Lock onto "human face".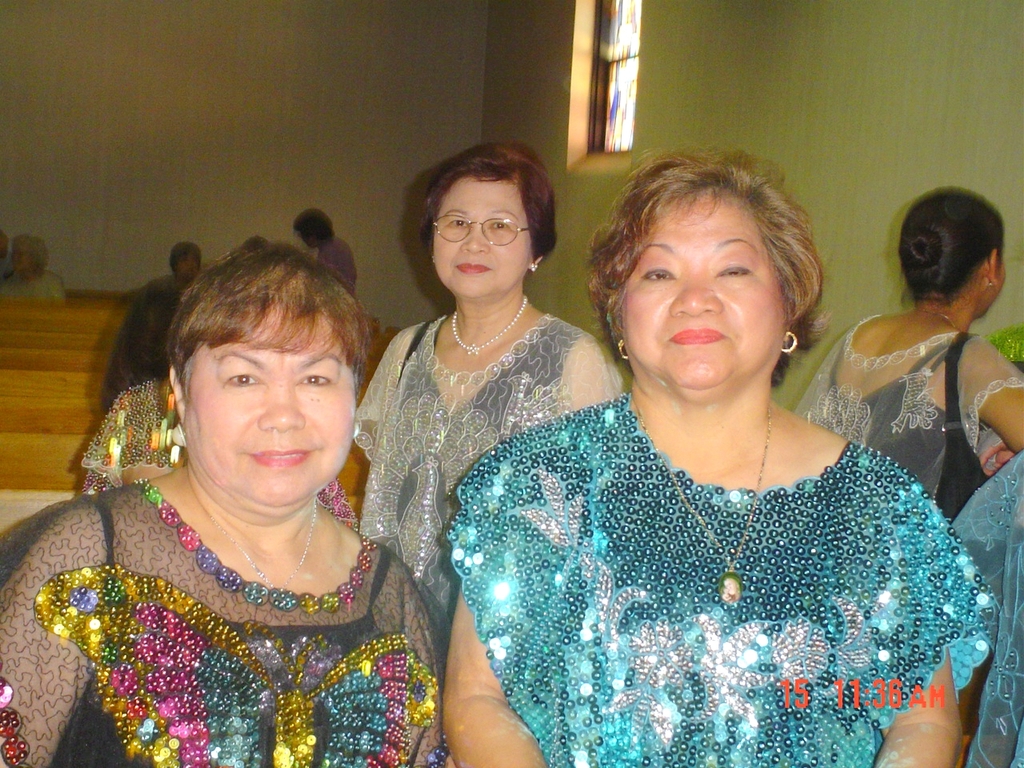
Locked: pyautogui.locateOnScreen(432, 182, 536, 298).
